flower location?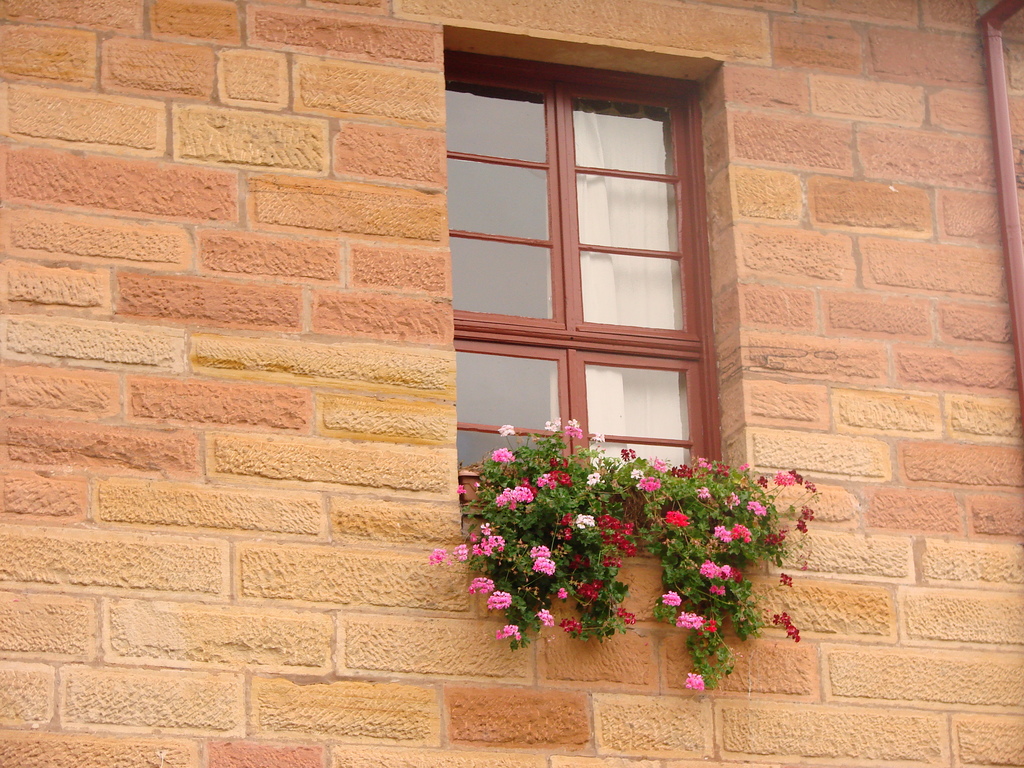
(452,542,467,563)
